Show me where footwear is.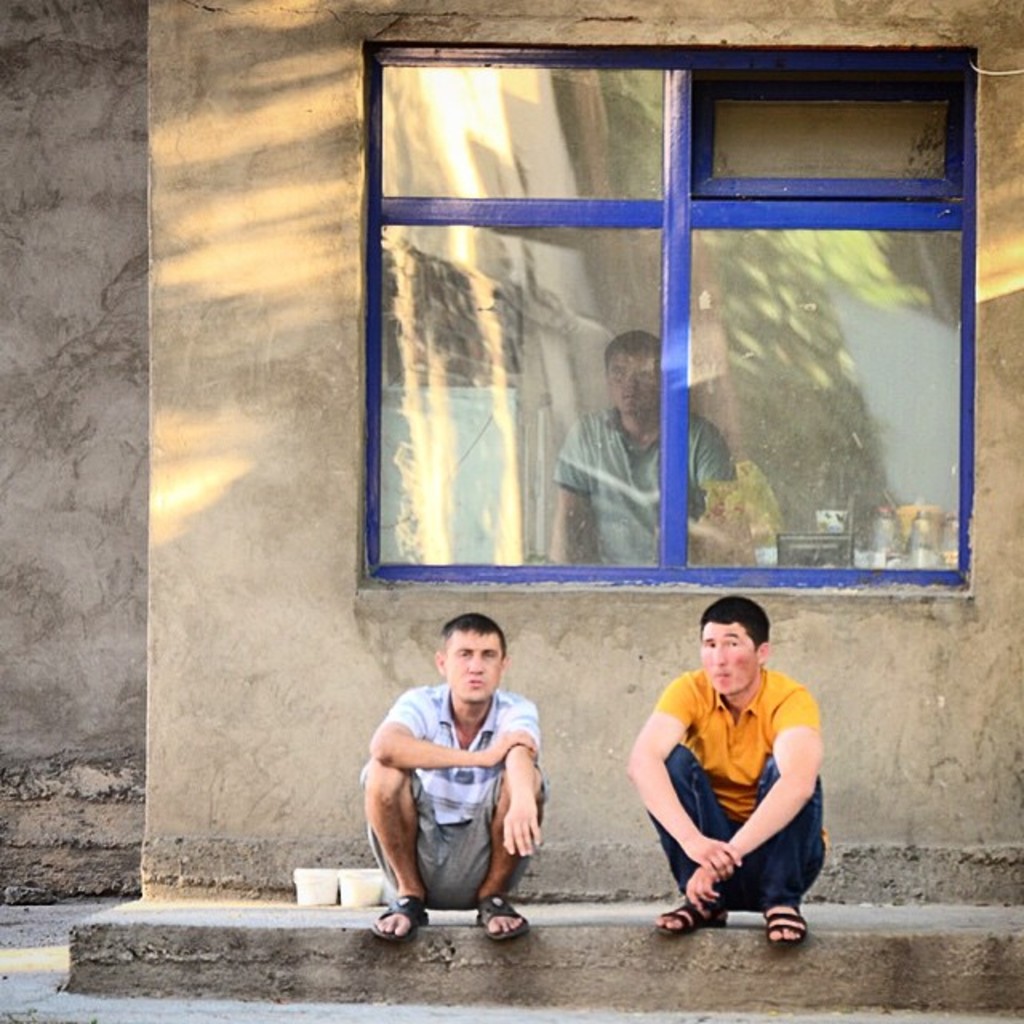
footwear is at (x1=475, y1=896, x2=528, y2=936).
